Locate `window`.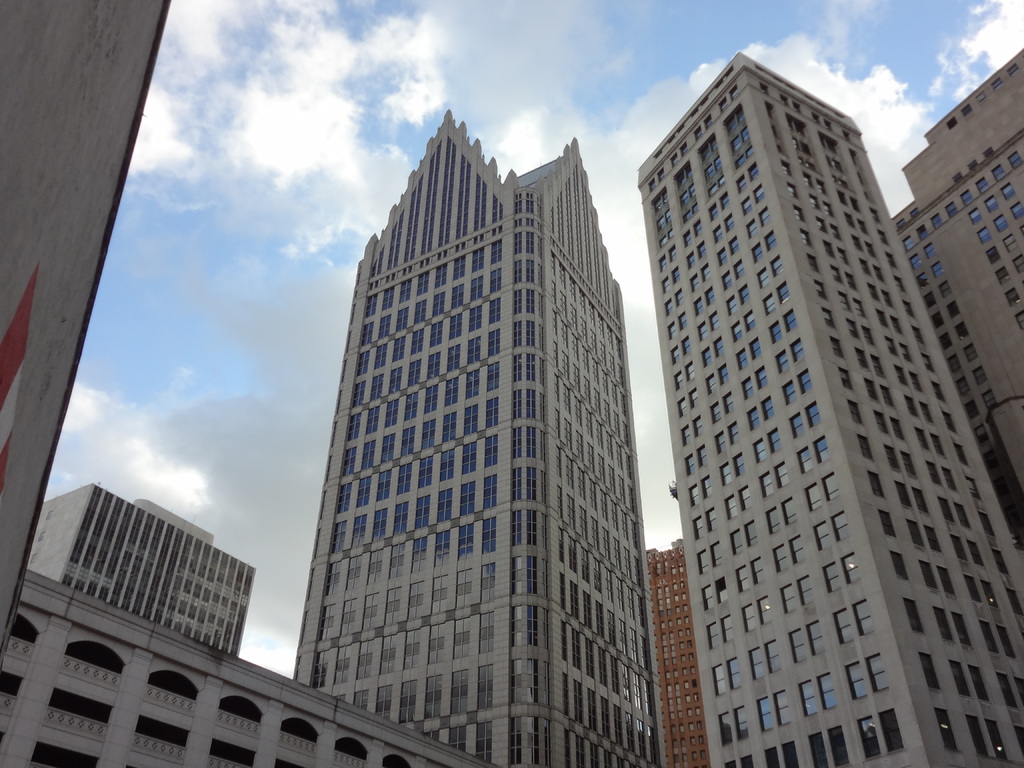
Bounding box: 966/477/980/500.
